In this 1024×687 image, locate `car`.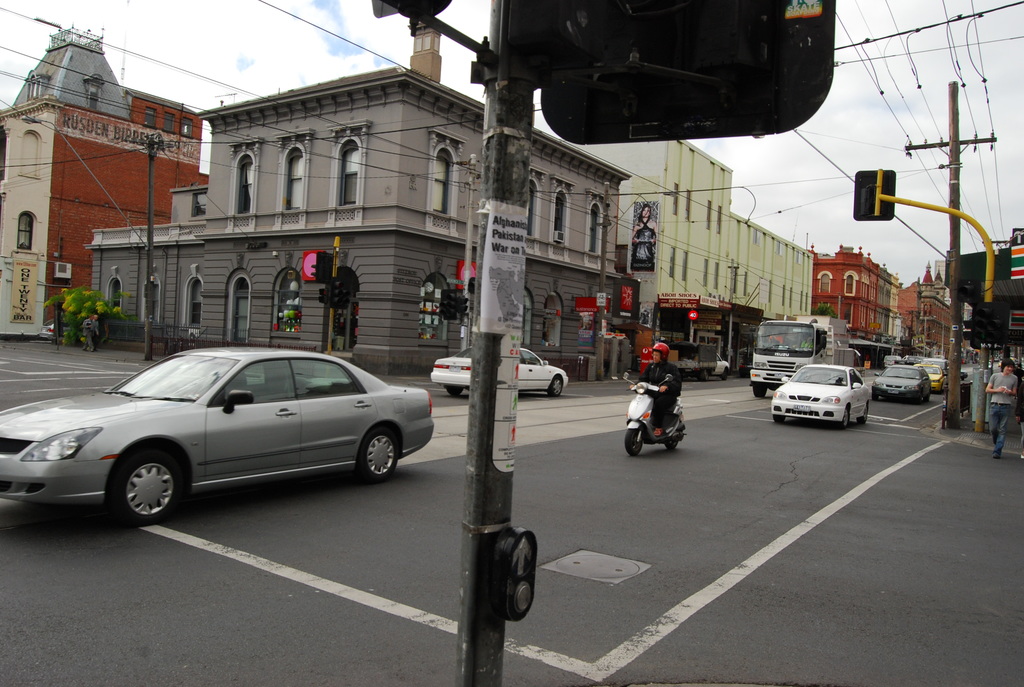
Bounding box: l=429, t=344, r=566, b=398.
